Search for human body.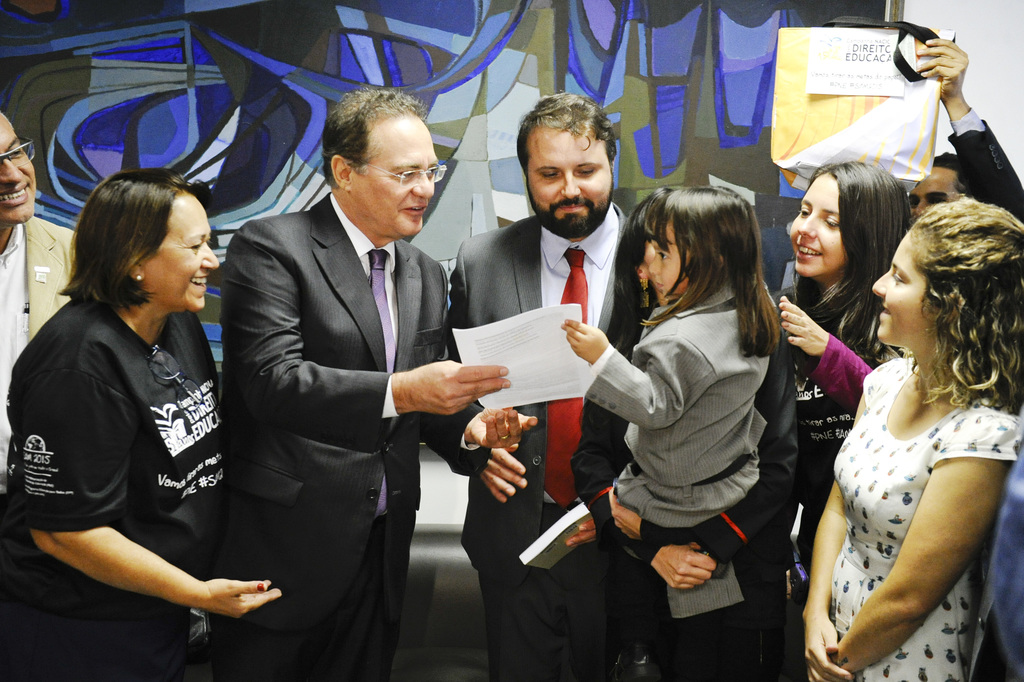
Found at (818, 268, 1023, 659).
